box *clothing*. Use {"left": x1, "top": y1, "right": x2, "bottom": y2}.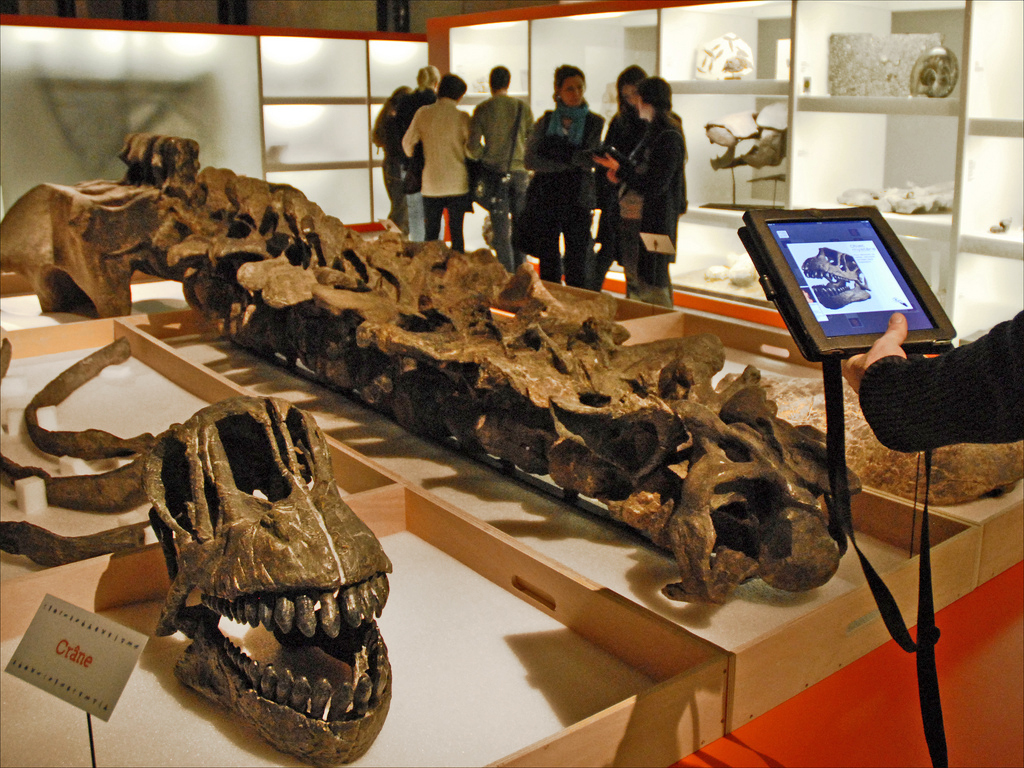
{"left": 855, "top": 307, "right": 1023, "bottom": 456}.
